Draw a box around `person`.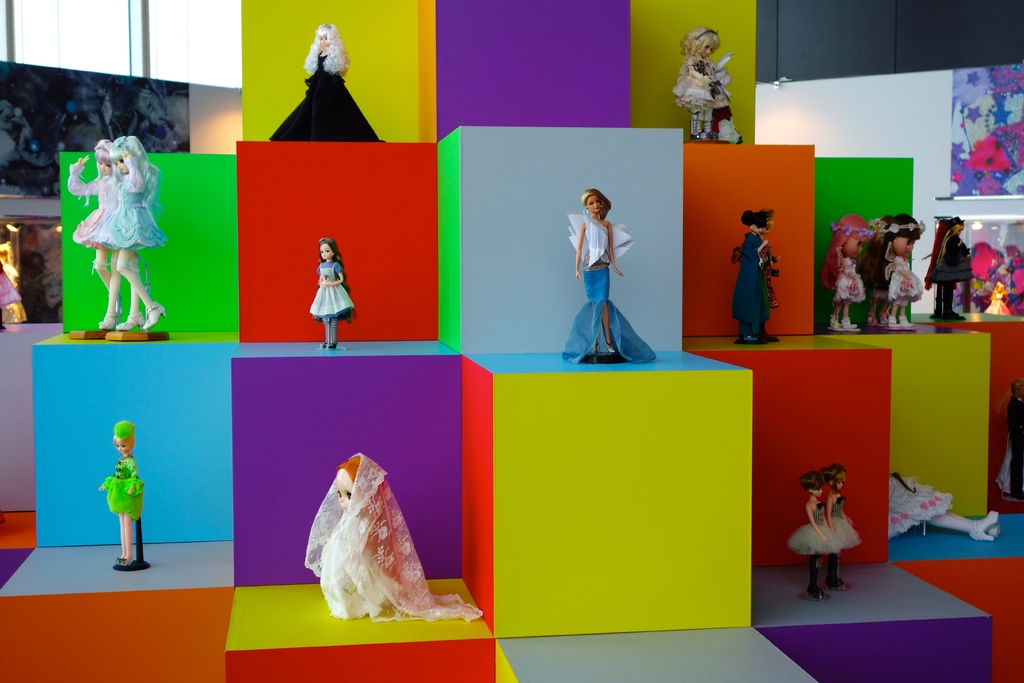
[left=885, top=209, right=924, bottom=333].
